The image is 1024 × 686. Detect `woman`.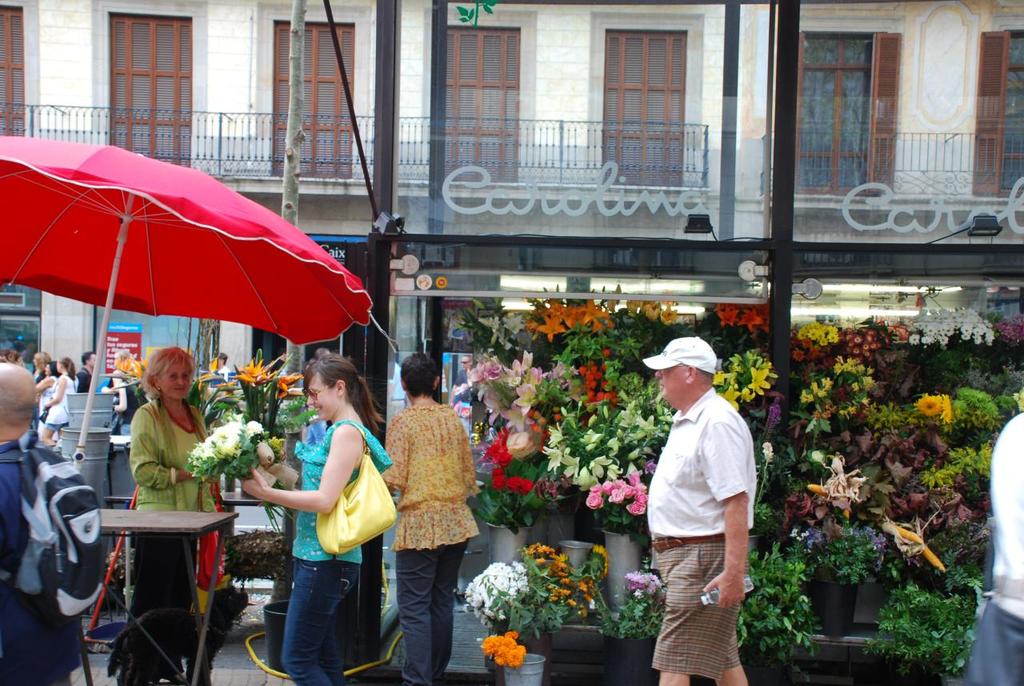
Detection: 32,351,54,377.
